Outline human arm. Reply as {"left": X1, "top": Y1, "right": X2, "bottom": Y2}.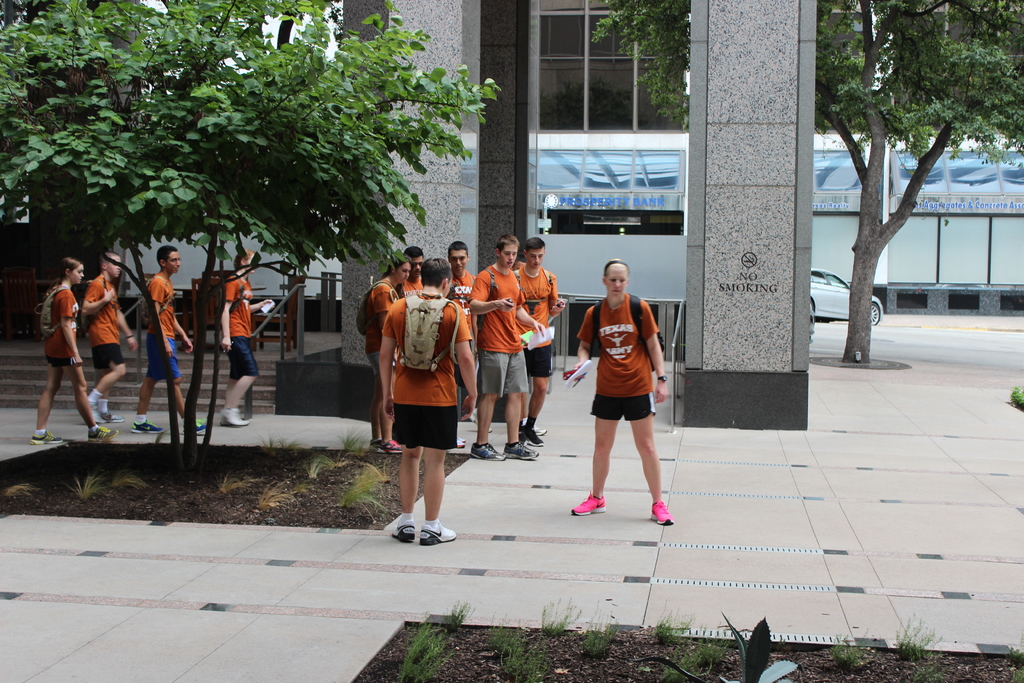
{"left": 161, "top": 322, "right": 201, "bottom": 358}.
